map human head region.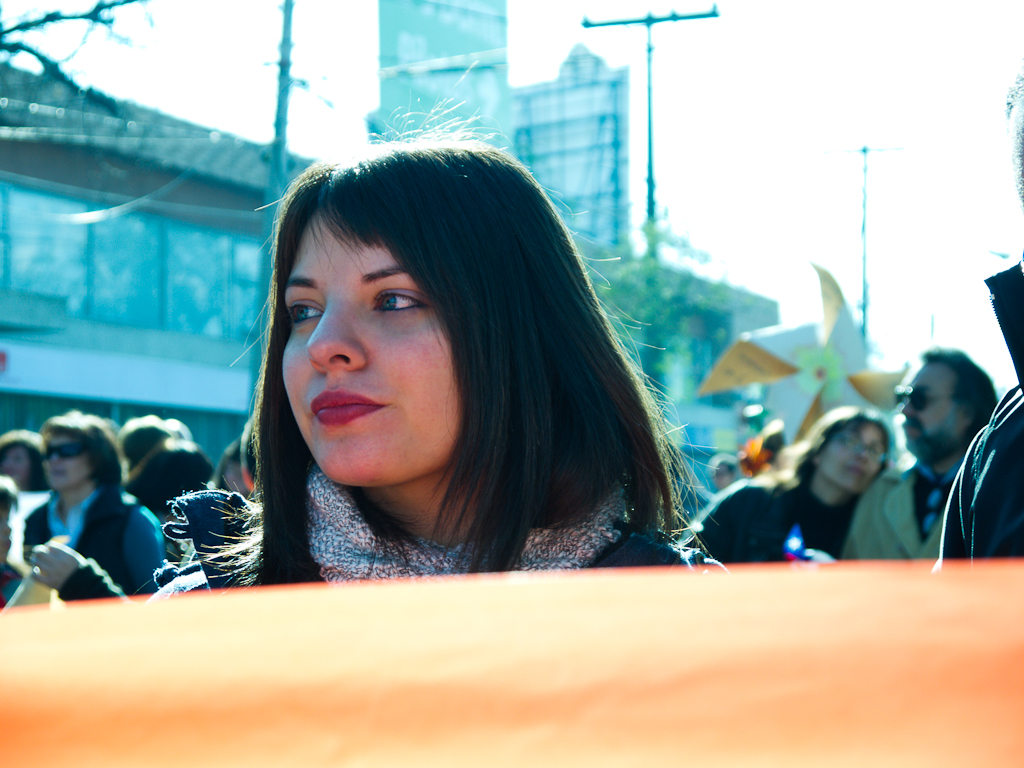
Mapped to box=[117, 413, 171, 474].
